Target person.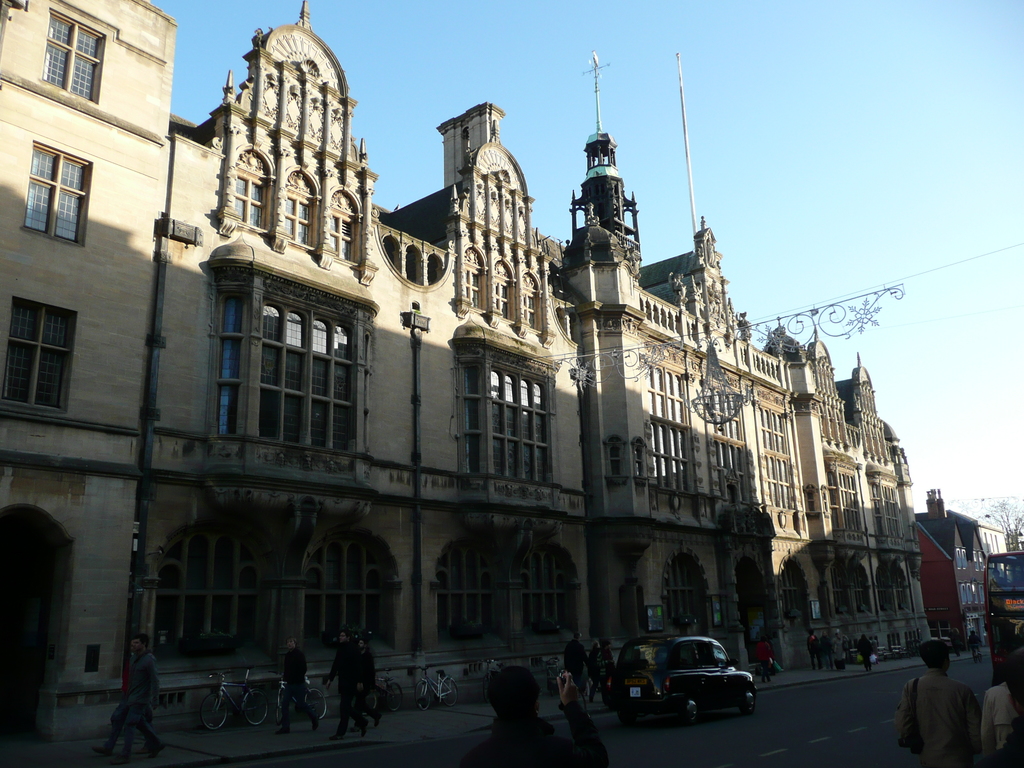
Target region: bbox=[894, 638, 981, 767].
